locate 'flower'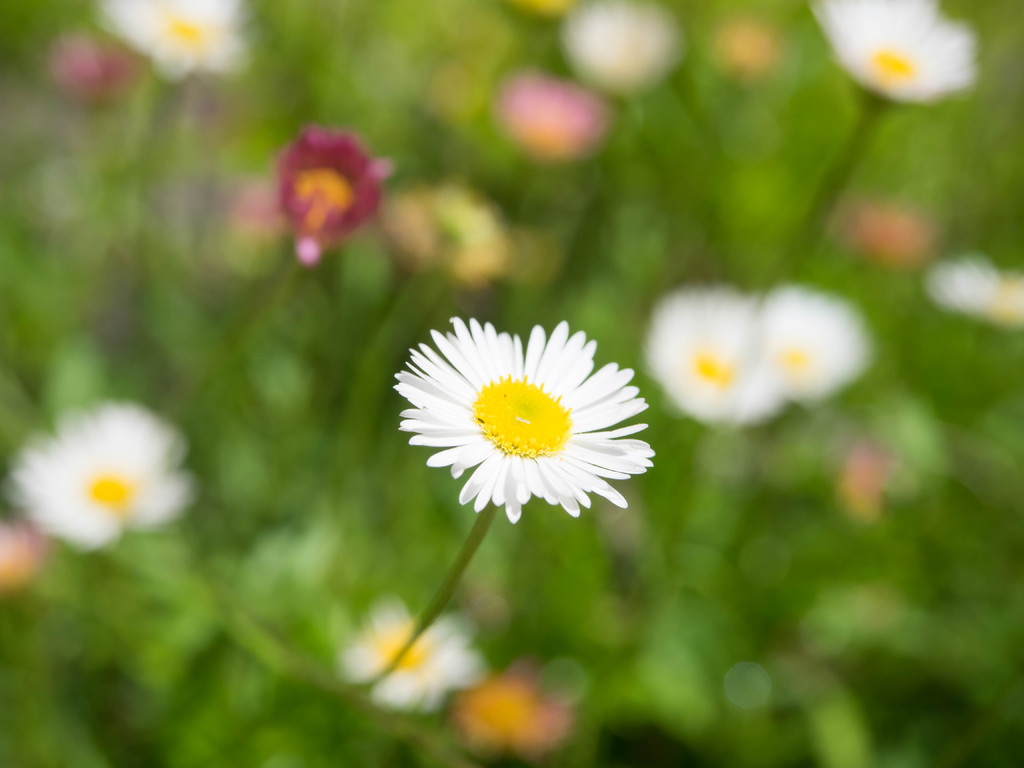
BBox(275, 126, 405, 262)
